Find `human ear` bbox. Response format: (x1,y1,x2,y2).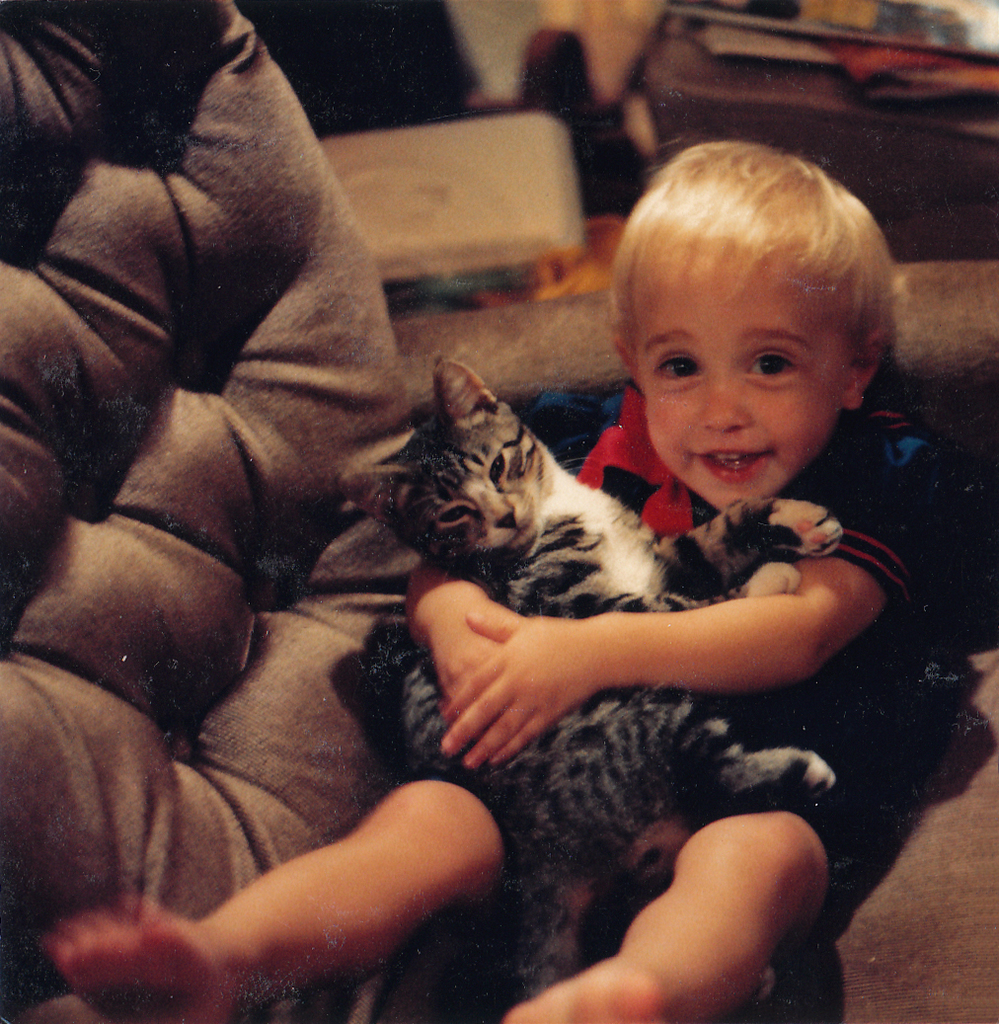
(612,334,635,376).
